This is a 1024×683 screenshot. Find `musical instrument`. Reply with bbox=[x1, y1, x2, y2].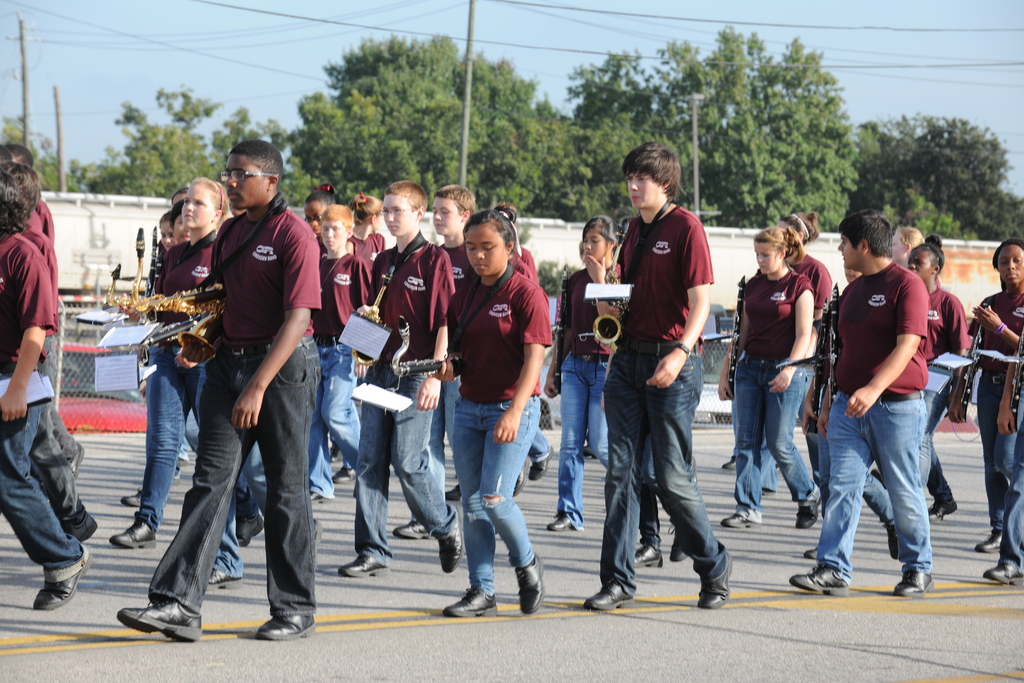
bbox=[550, 262, 572, 397].
